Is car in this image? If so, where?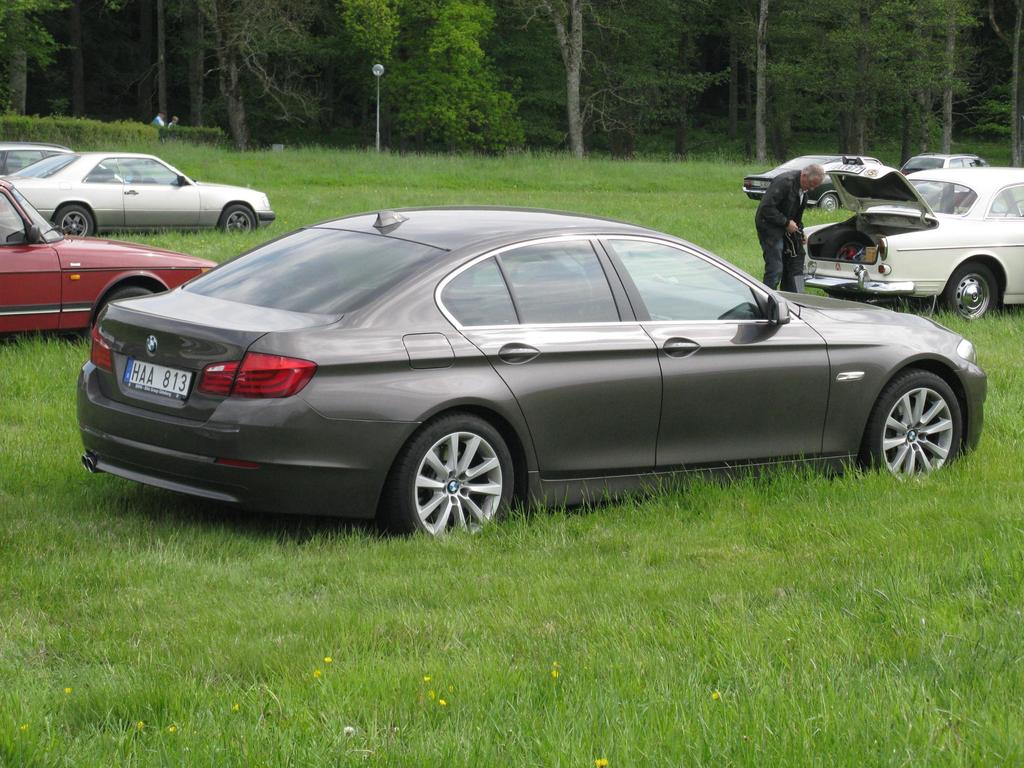
Yes, at rect(0, 151, 278, 234).
